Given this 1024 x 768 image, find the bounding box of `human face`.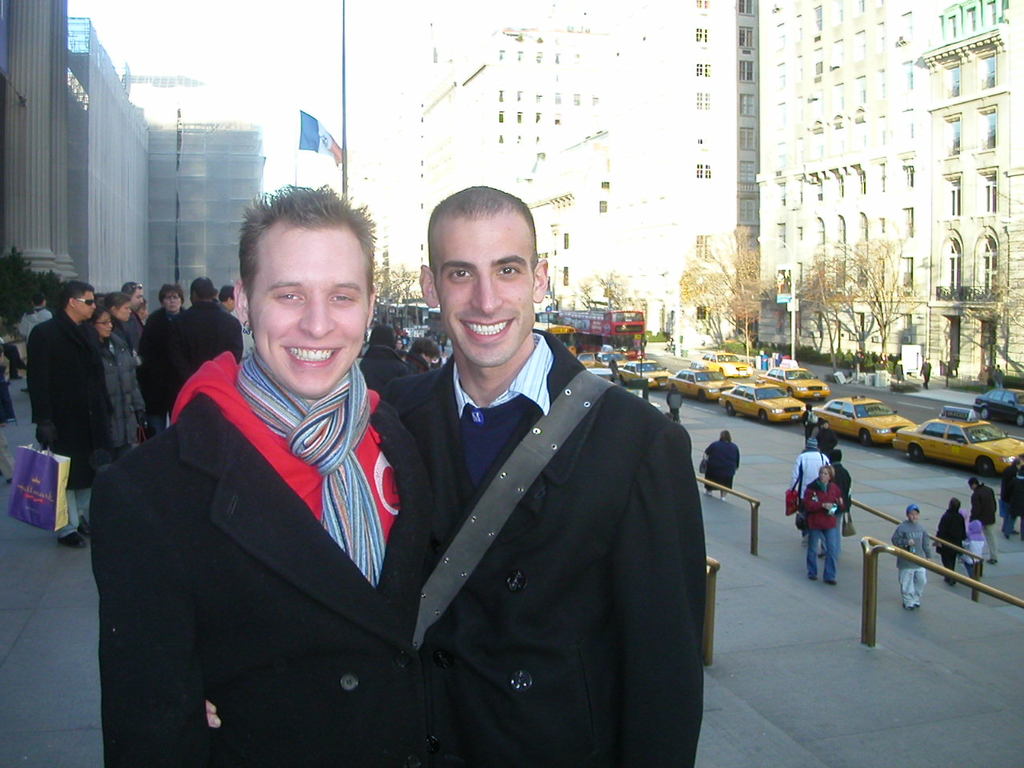
bbox=[427, 207, 543, 371].
